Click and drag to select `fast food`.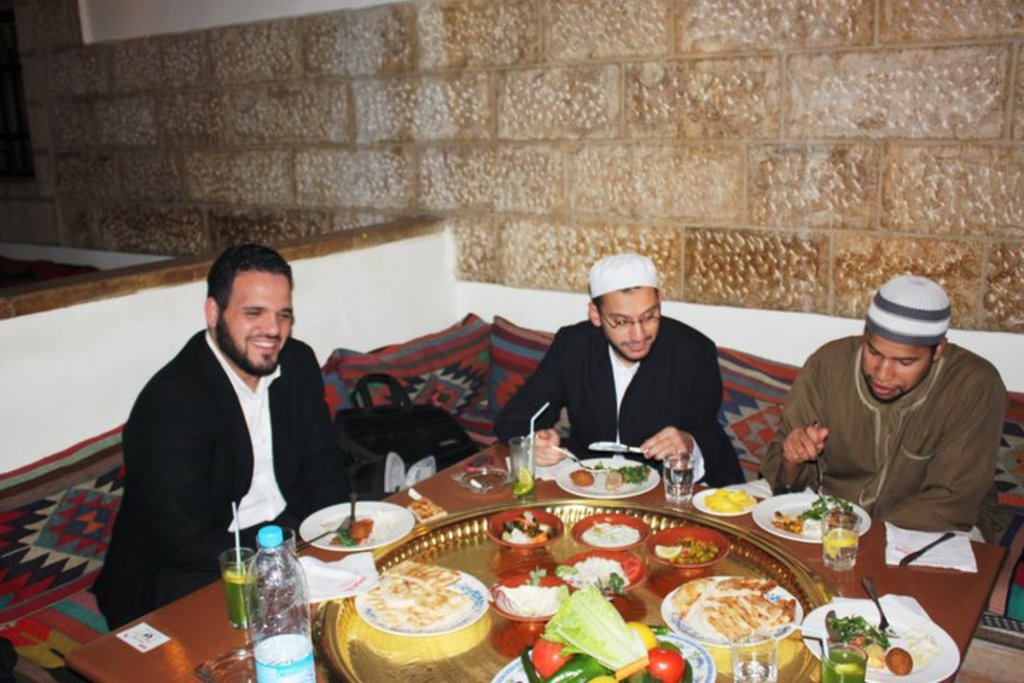
Selection: 707:487:759:511.
